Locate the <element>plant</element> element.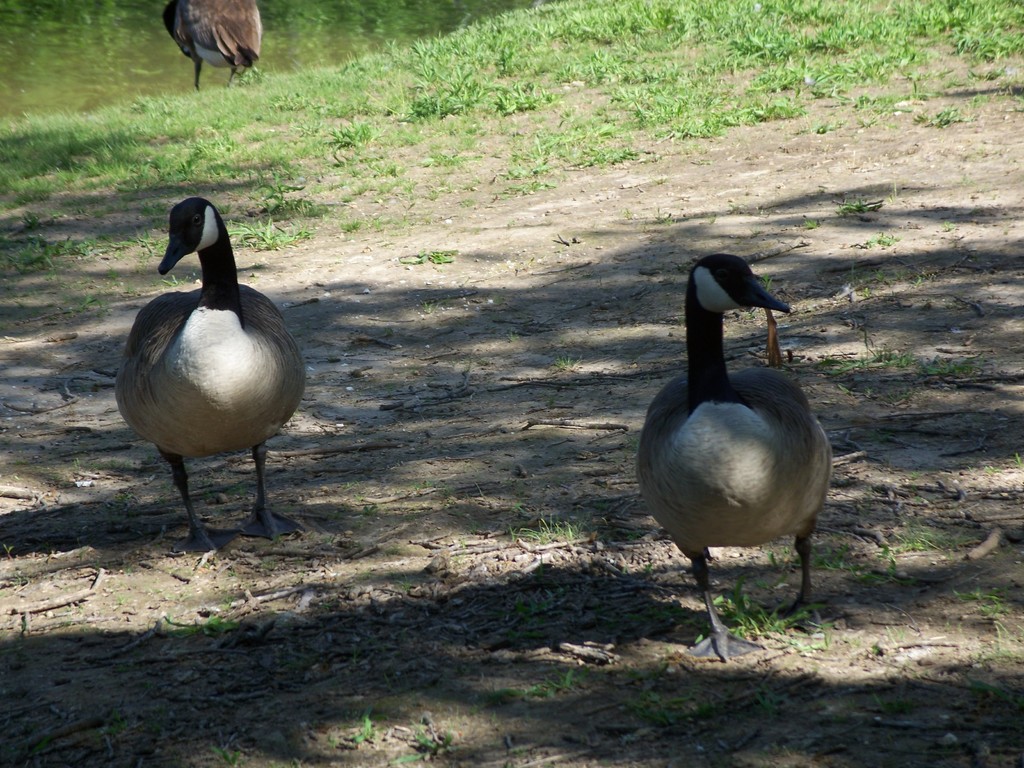
Element bbox: Rect(868, 344, 909, 367).
